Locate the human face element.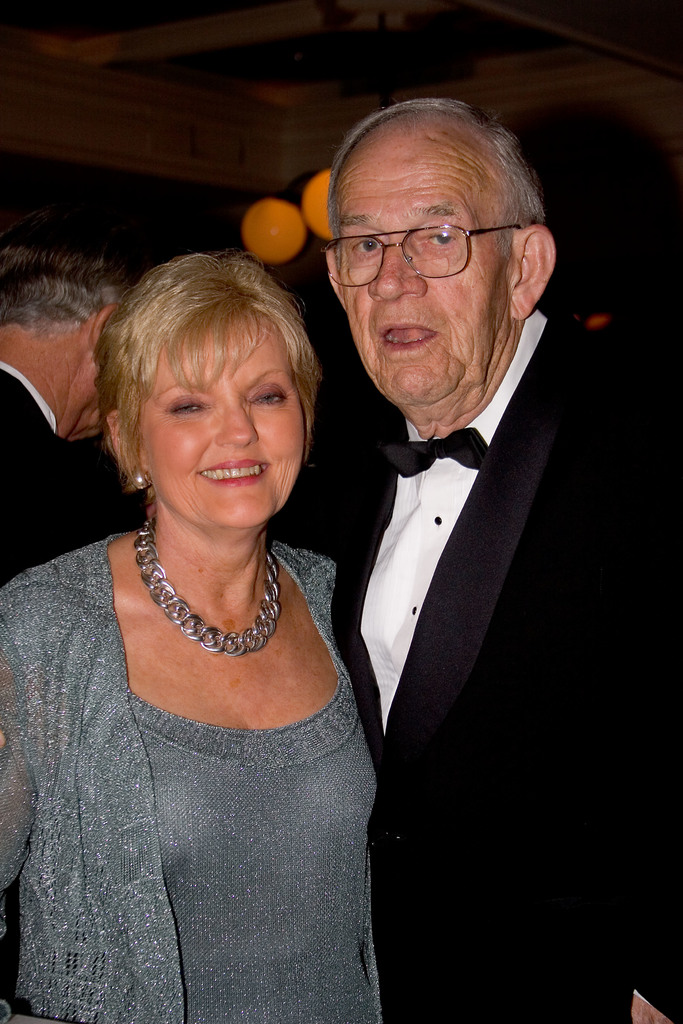
Element bbox: [338,127,510,408].
